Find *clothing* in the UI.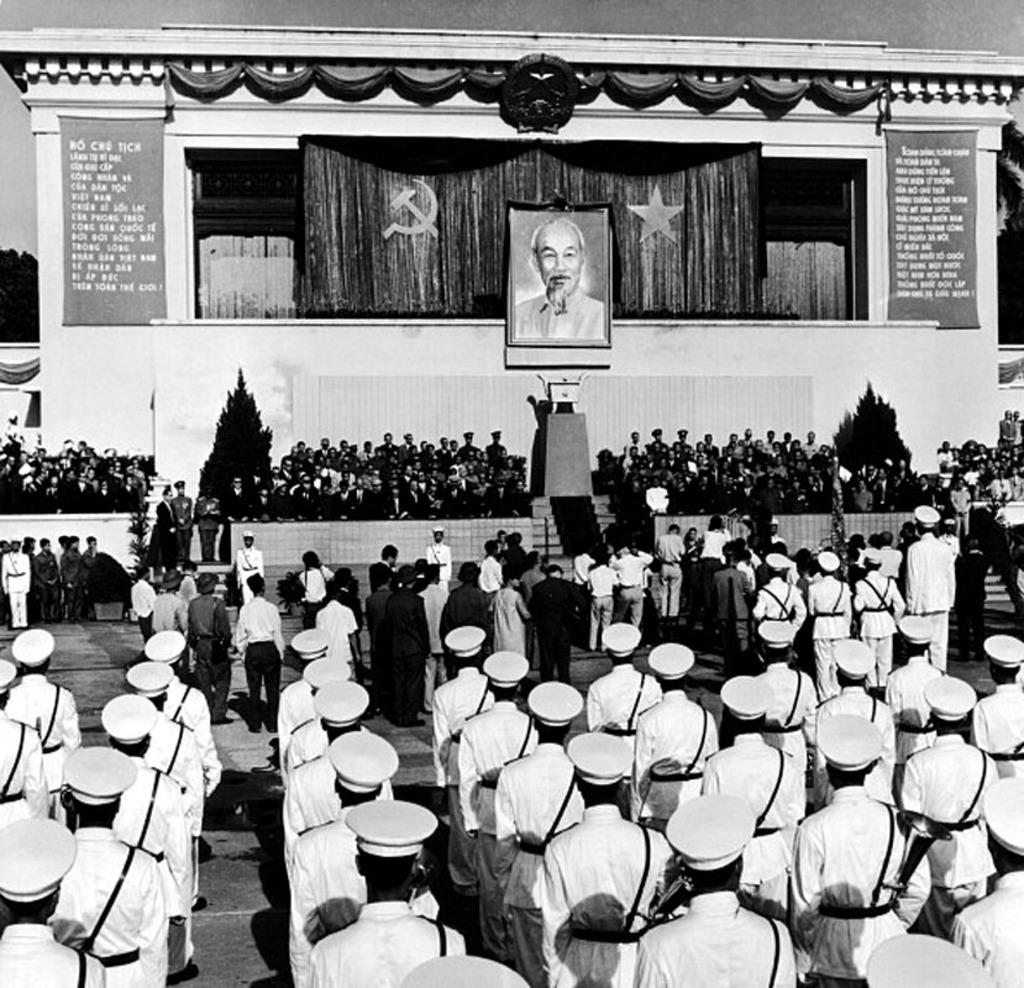
UI element at [471, 553, 502, 594].
